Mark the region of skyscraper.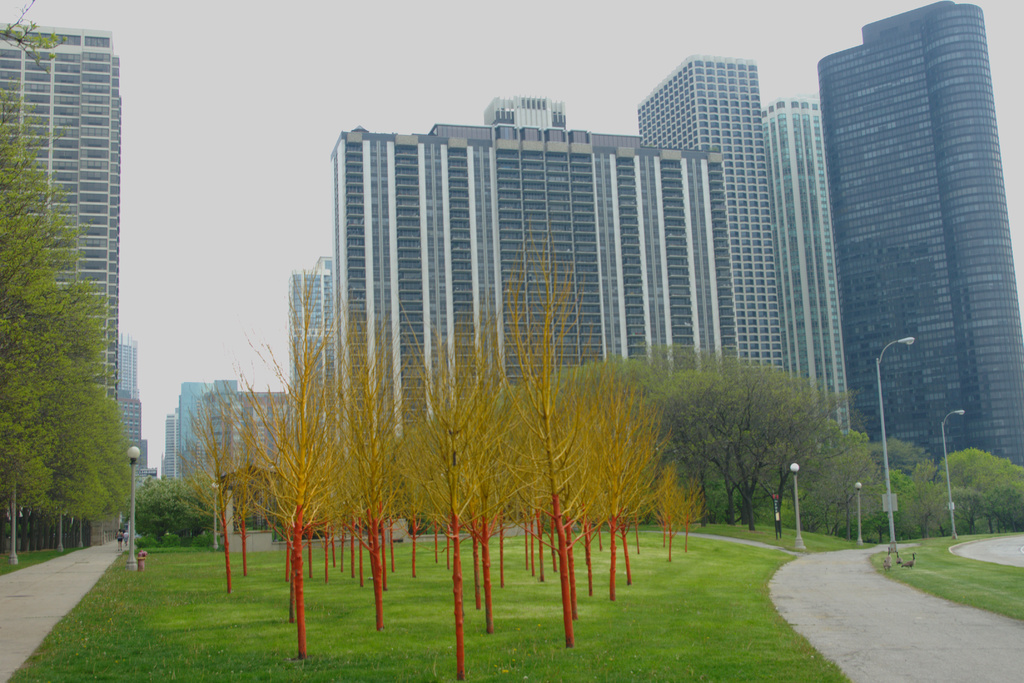
Region: (284, 253, 326, 448).
